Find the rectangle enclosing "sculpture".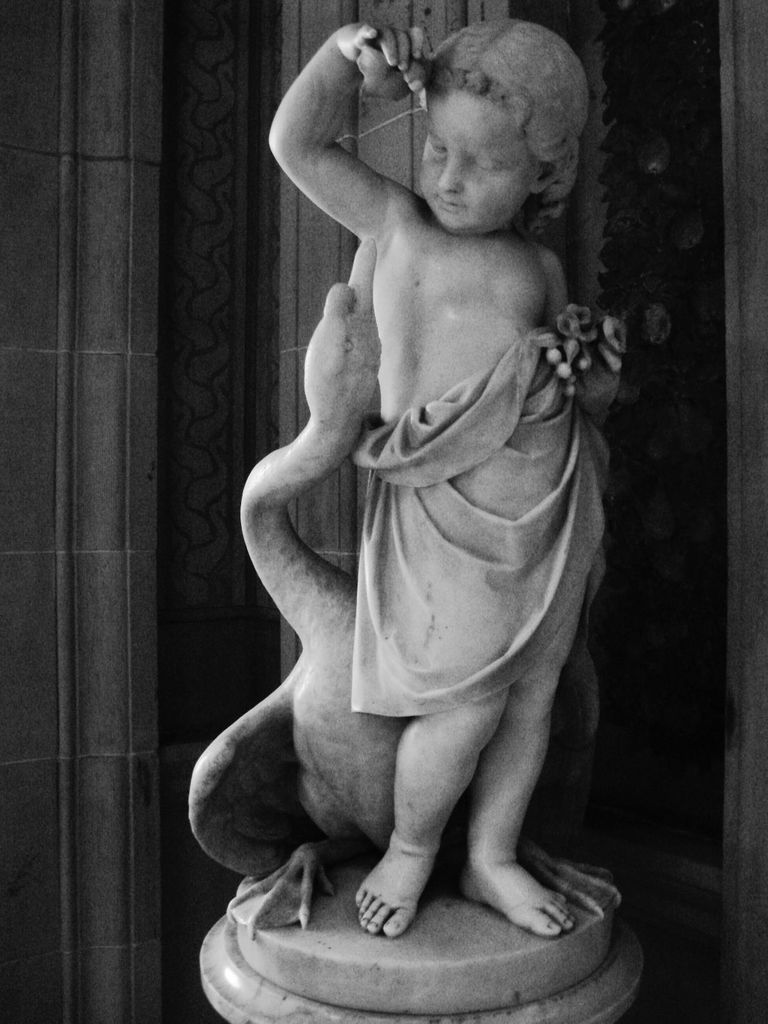
{"x1": 207, "y1": 39, "x2": 654, "y2": 1021}.
